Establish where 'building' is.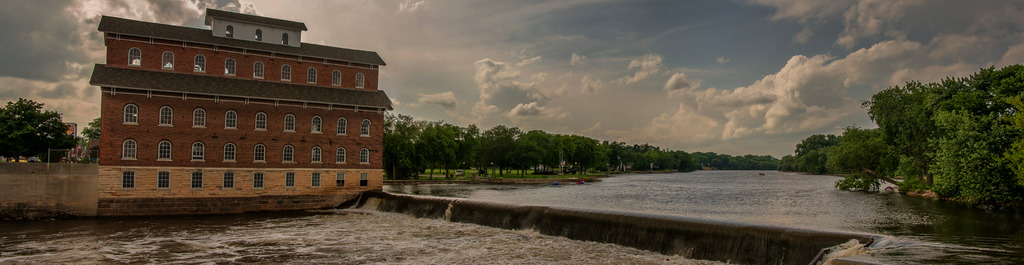
Established at [x1=84, y1=9, x2=392, y2=213].
